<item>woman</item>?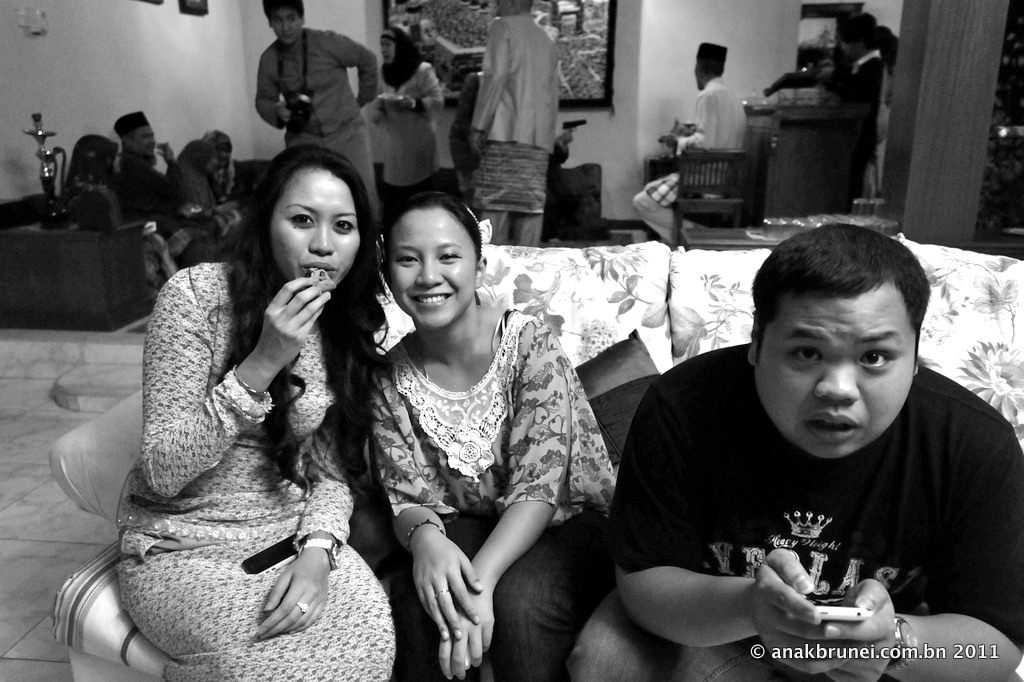
[368, 21, 444, 207]
